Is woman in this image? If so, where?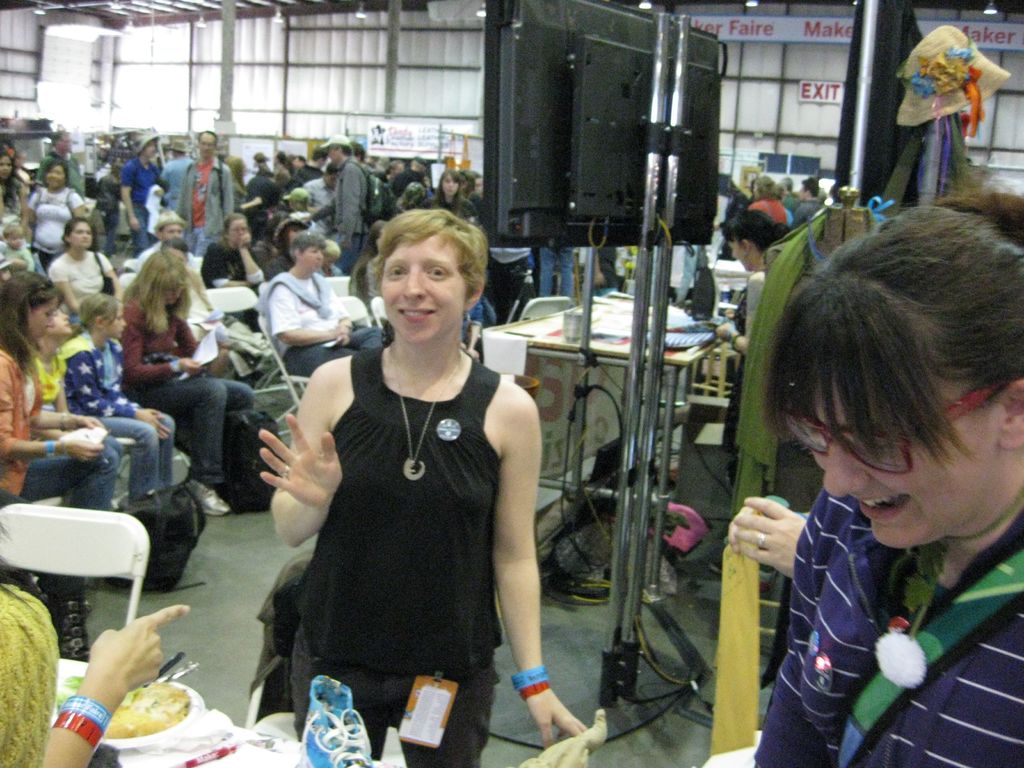
Yes, at x1=353, y1=210, x2=388, y2=310.
